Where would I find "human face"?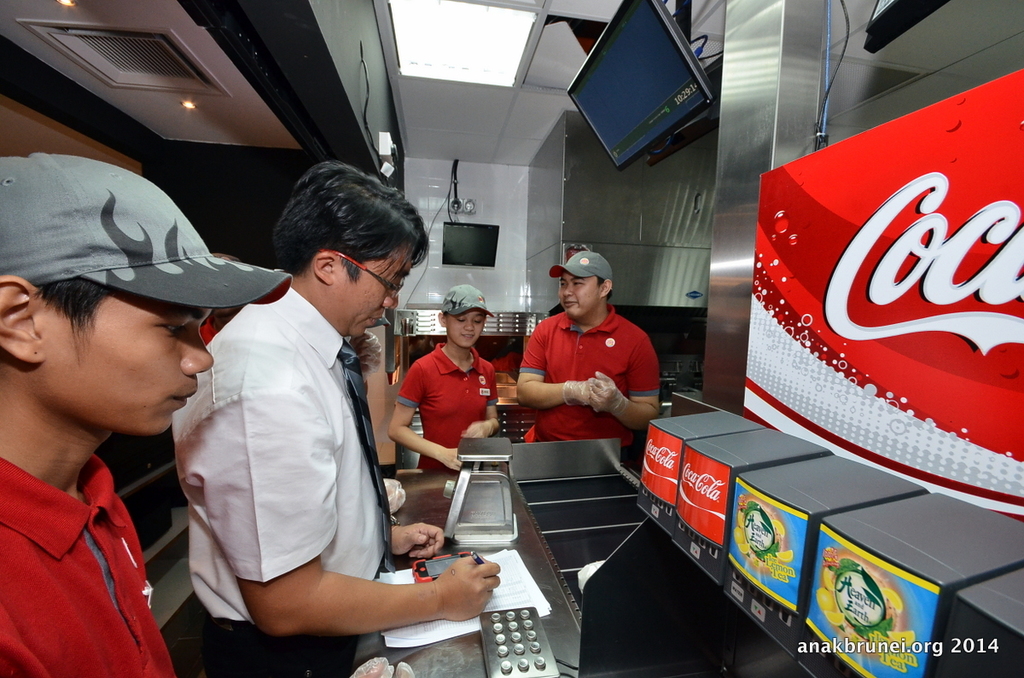
At bbox=(557, 274, 602, 318).
